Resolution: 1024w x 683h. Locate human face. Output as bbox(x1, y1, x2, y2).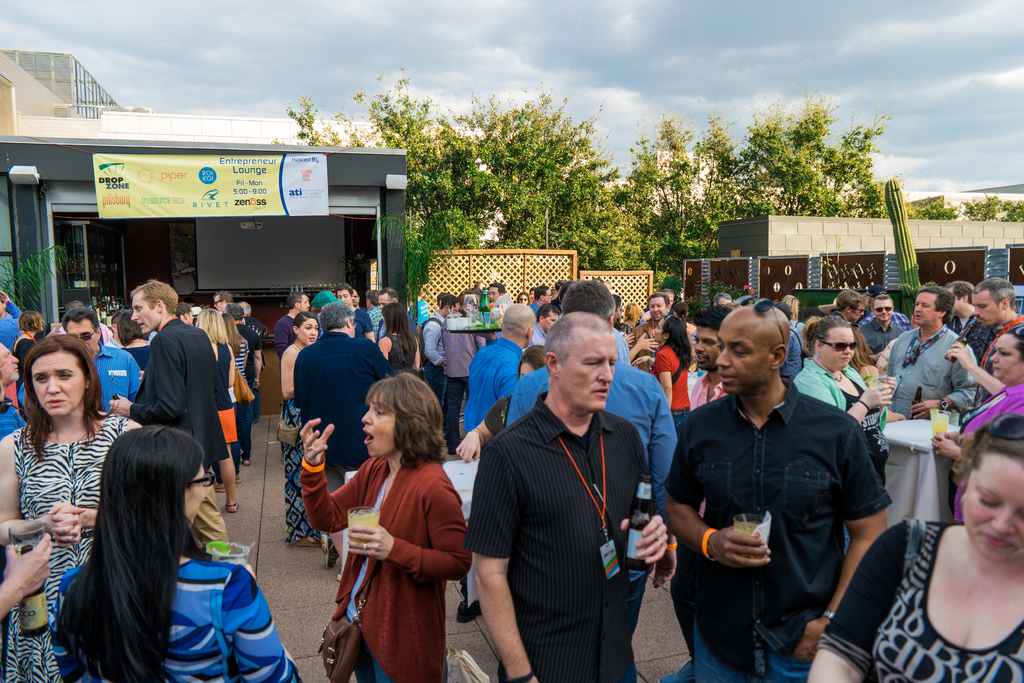
bbox(214, 296, 222, 311).
